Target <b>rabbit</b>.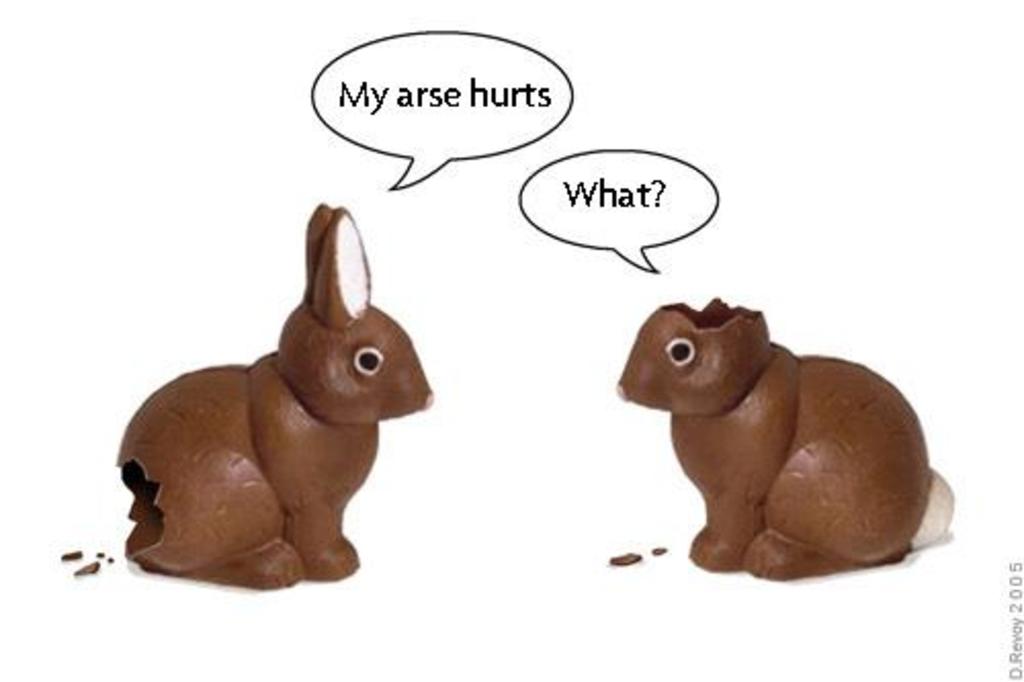
Target region: (610, 297, 961, 582).
